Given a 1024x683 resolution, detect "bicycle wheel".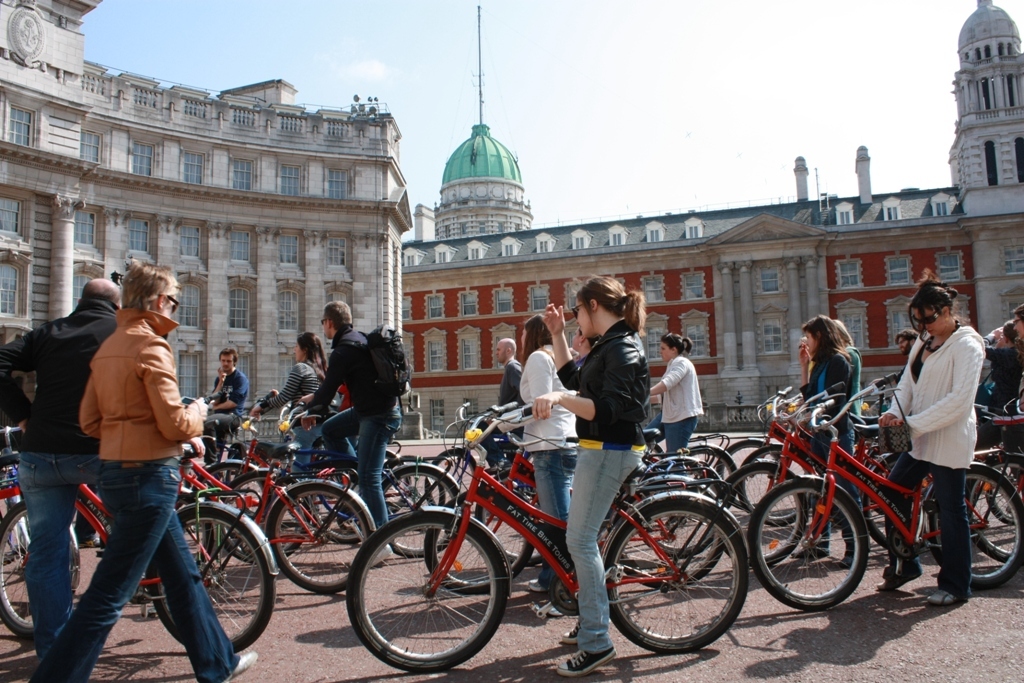
bbox(420, 447, 478, 513).
